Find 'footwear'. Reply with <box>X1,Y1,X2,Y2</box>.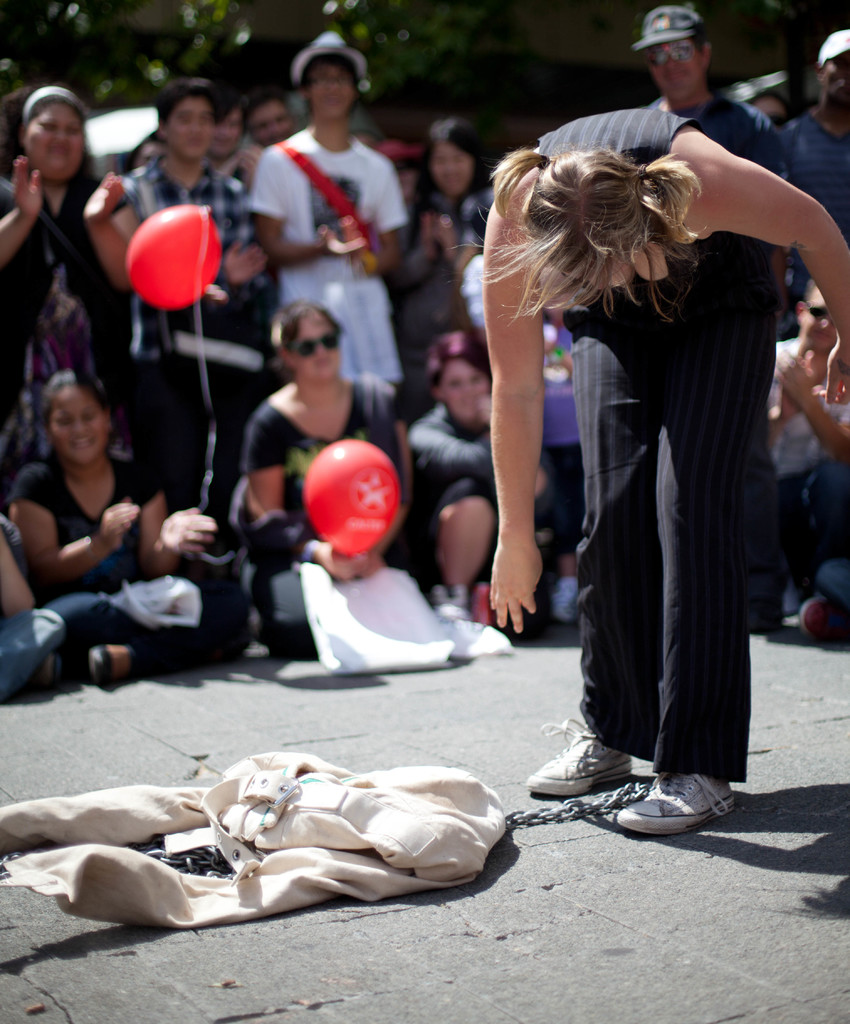
<box>547,564,582,619</box>.
